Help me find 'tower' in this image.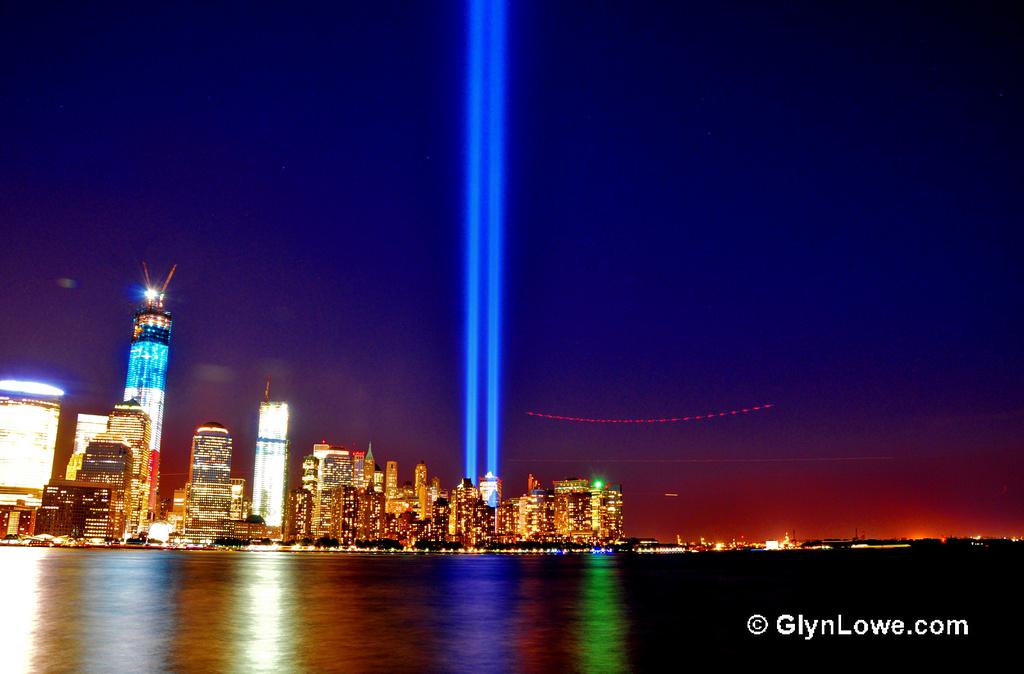
Found it: 124,261,174,515.
